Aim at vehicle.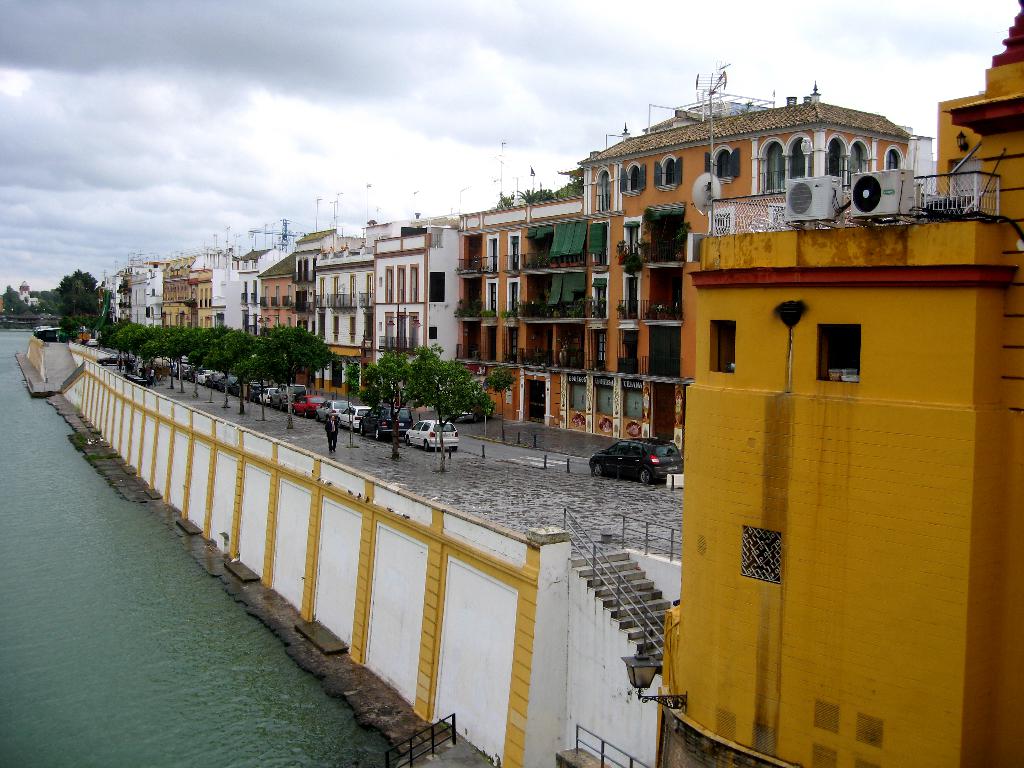
Aimed at BBox(193, 371, 217, 381).
